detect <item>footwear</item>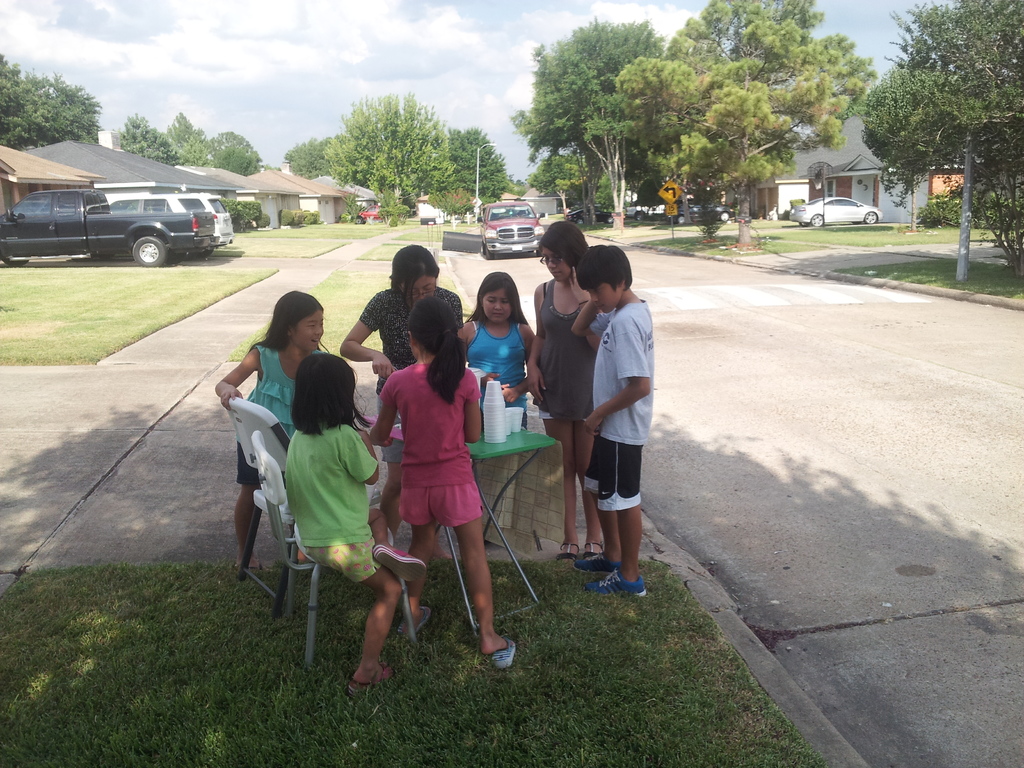
348,660,392,692
